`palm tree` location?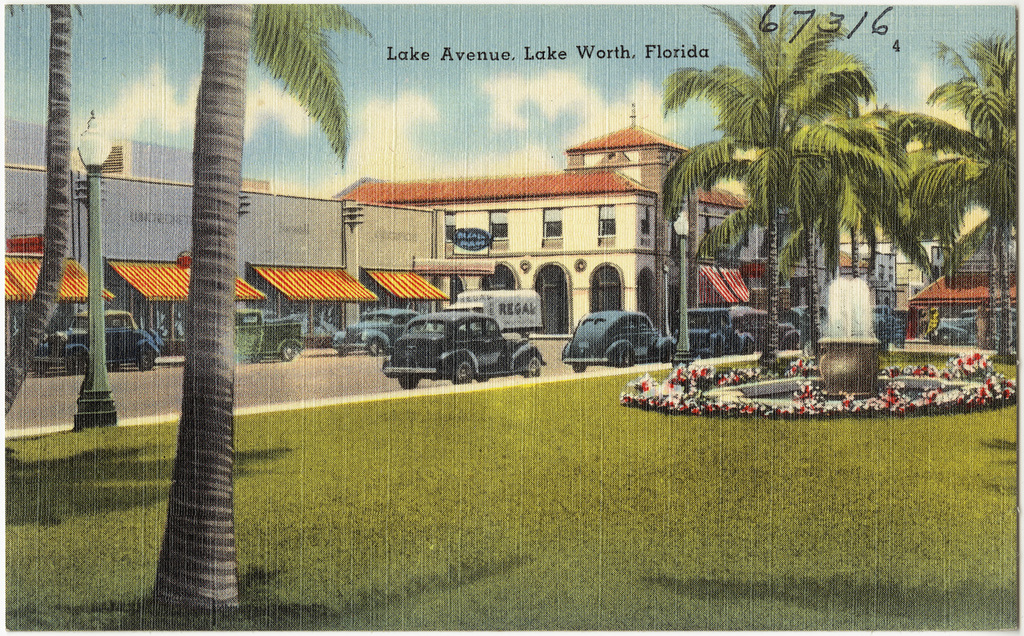
select_region(898, 63, 1020, 252)
